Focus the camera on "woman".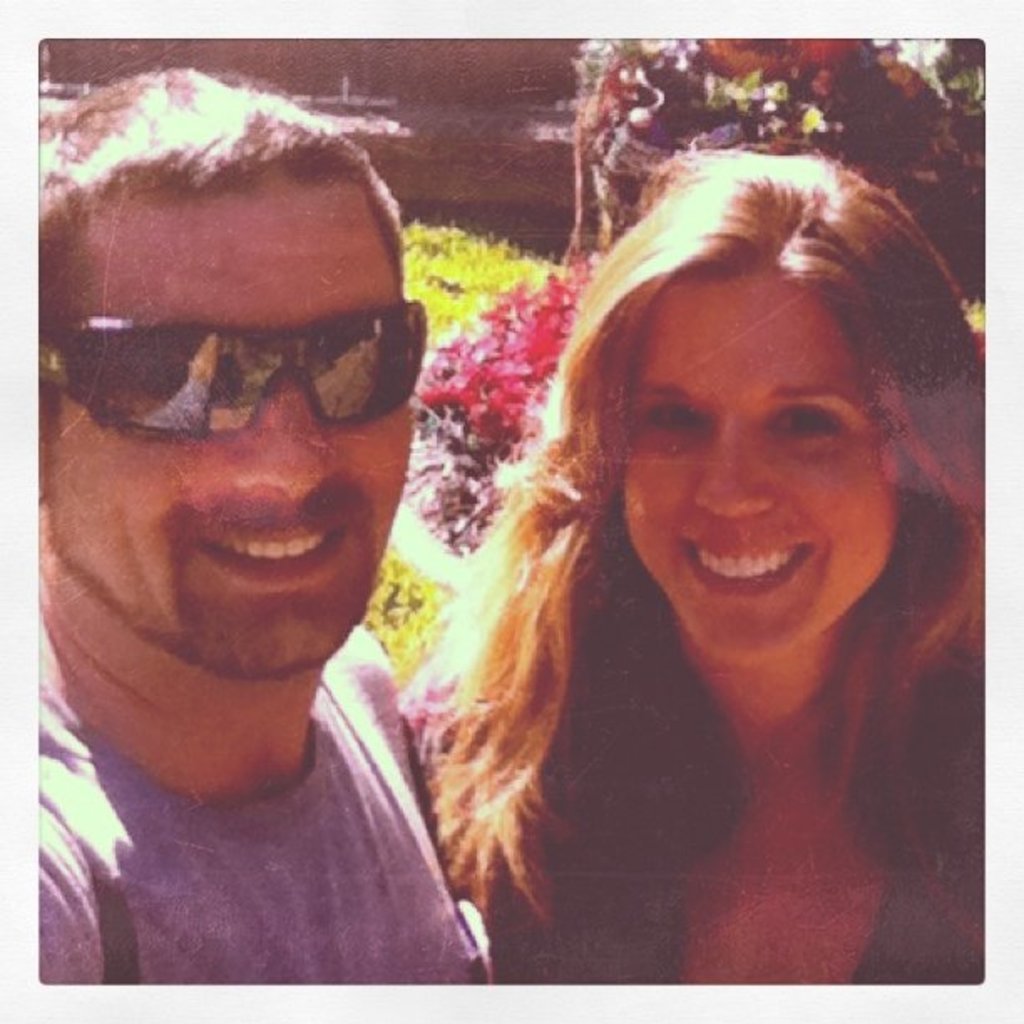
Focus region: x1=365, y1=110, x2=980, y2=982.
